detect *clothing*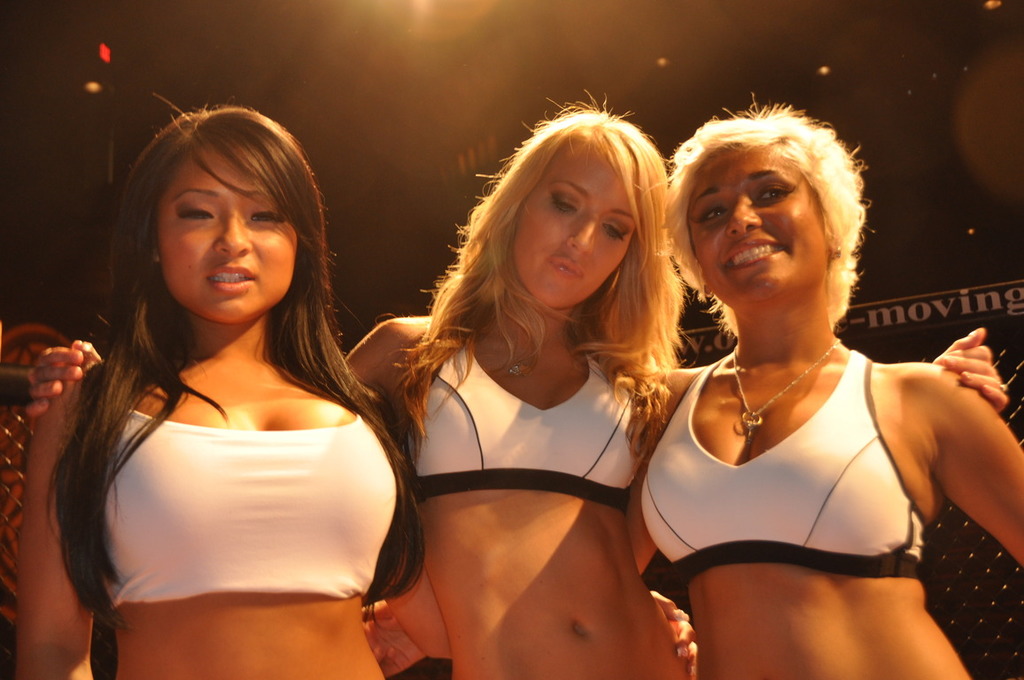
l=404, t=331, r=663, b=522
